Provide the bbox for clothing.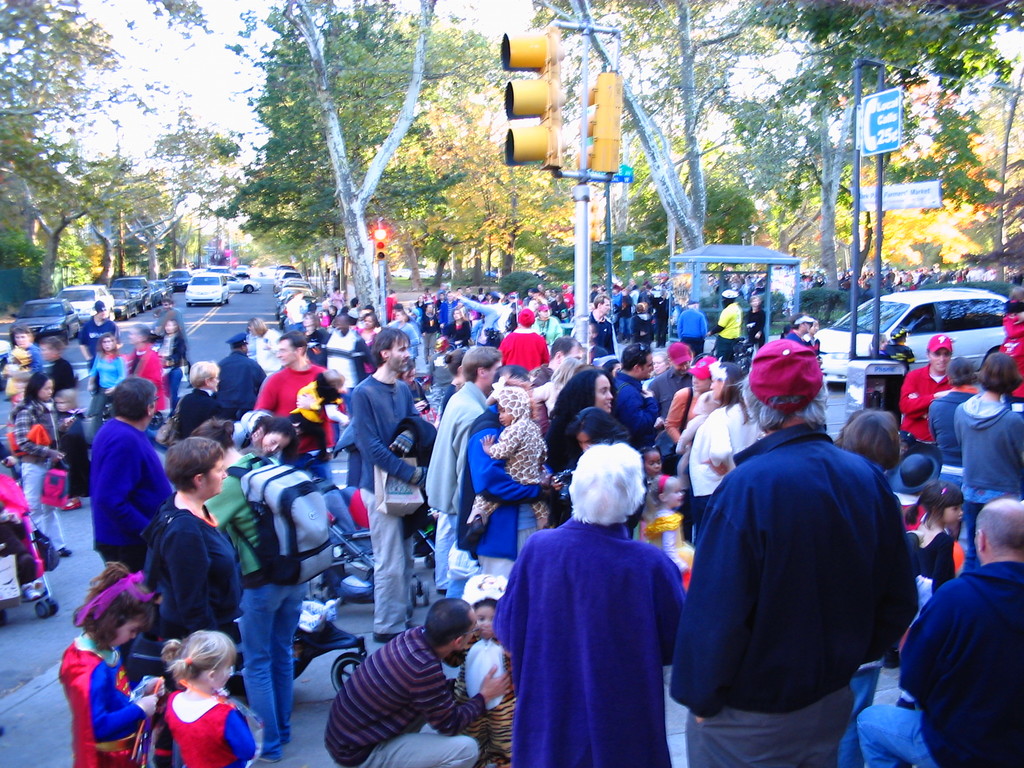
{"x1": 936, "y1": 384, "x2": 978, "y2": 471}.
